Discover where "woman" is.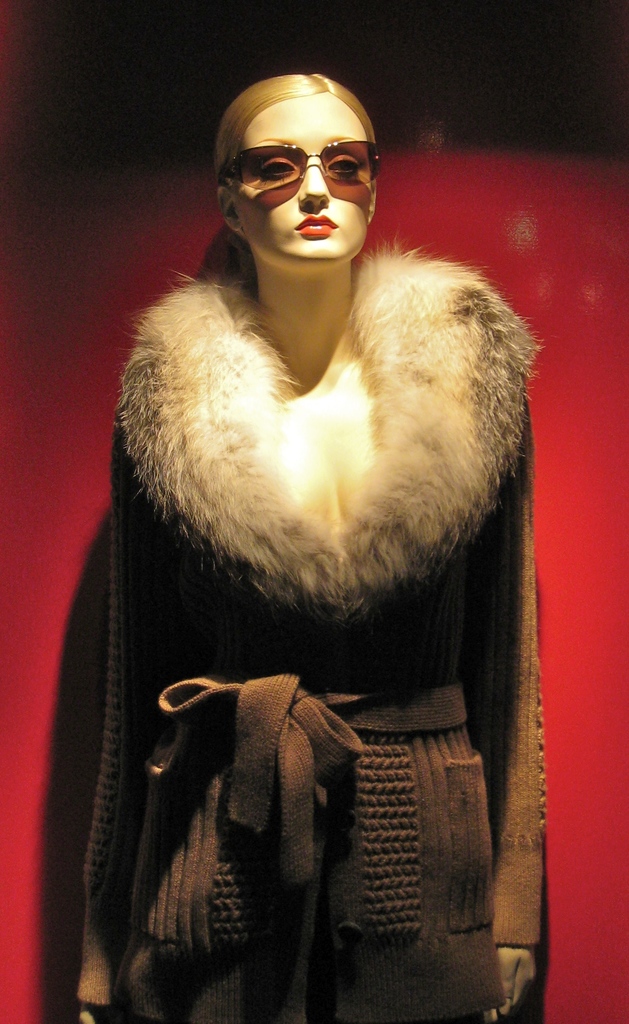
Discovered at bbox=(79, 72, 545, 1023).
